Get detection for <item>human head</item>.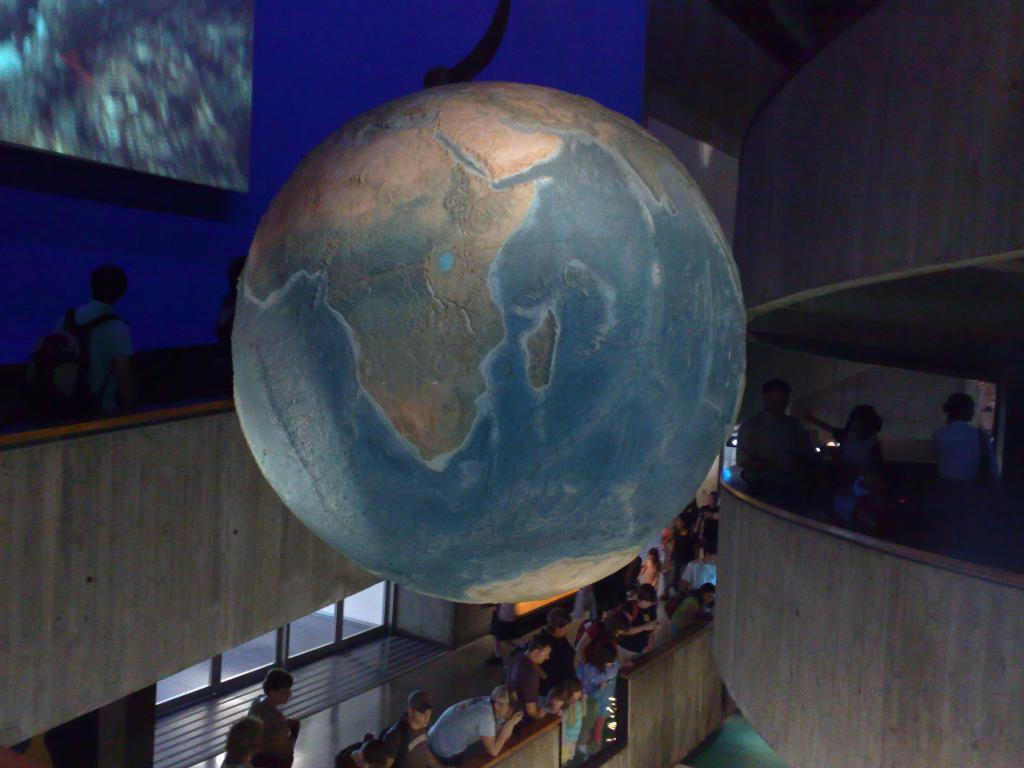
Detection: {"x1": 360, "y1": 739, "x2": 397, "y2": 767}.
